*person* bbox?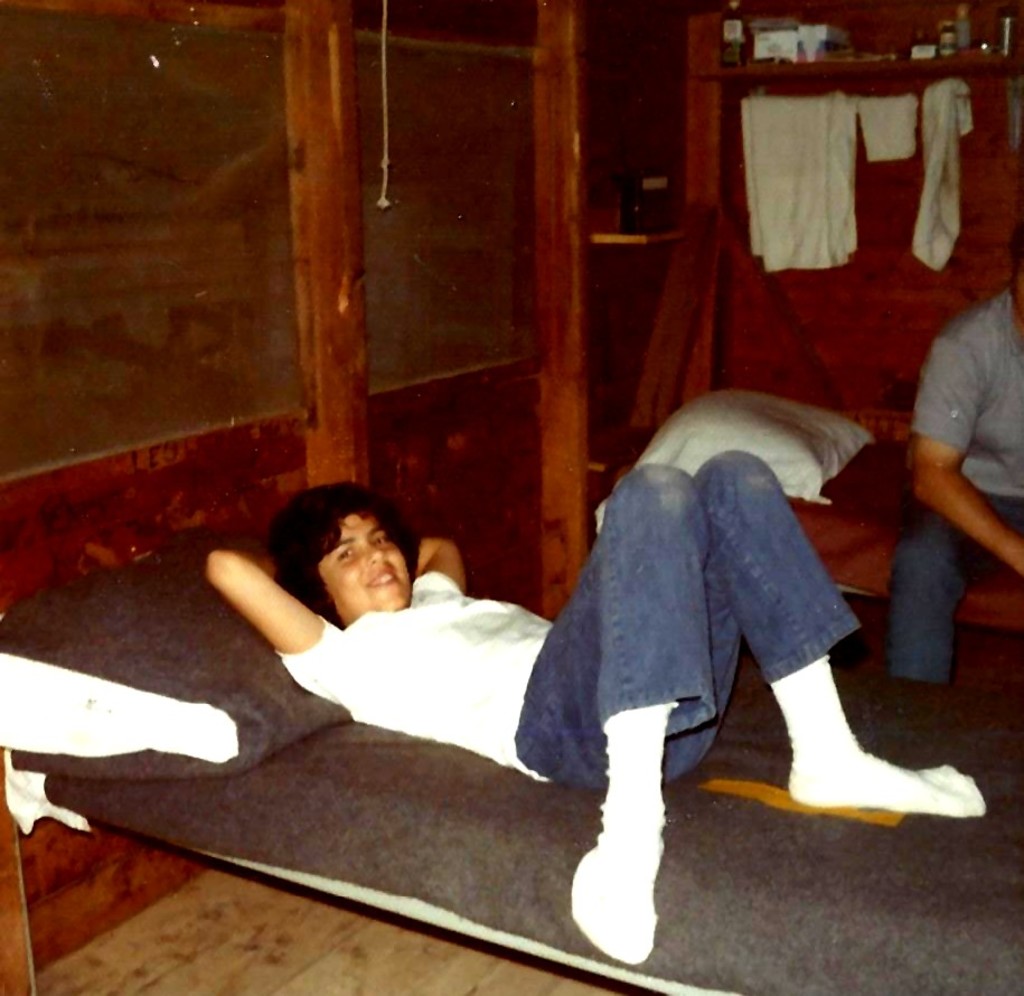
886:223:1023:699
